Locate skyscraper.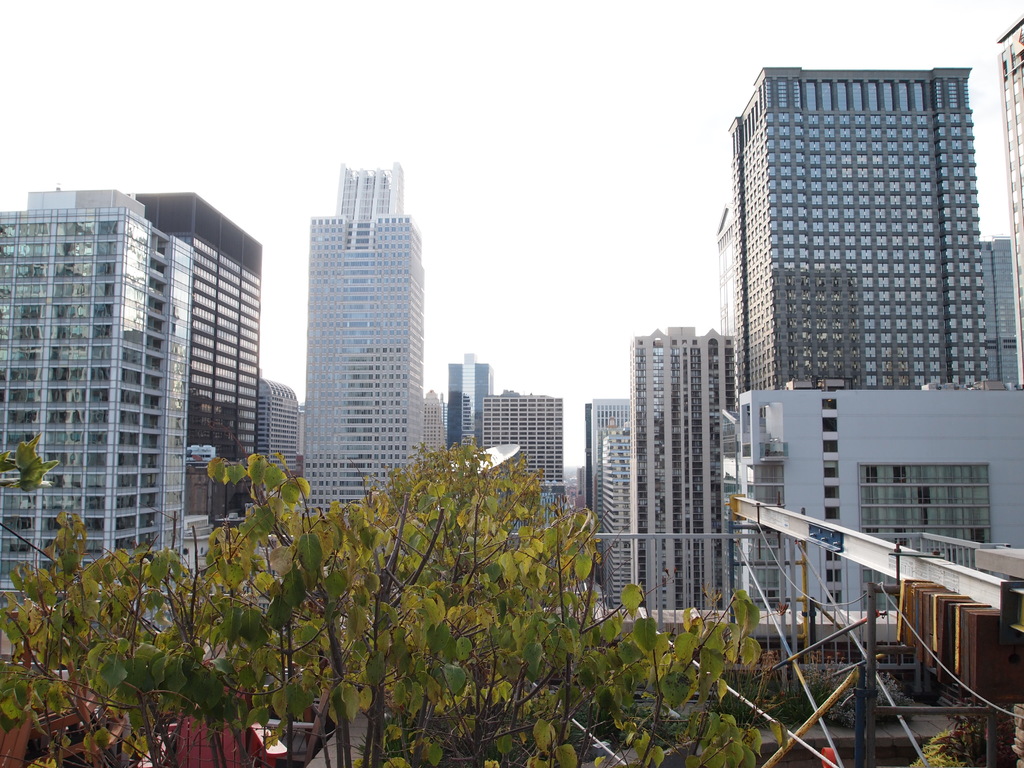
Bounding box: 701,53,996,460.
